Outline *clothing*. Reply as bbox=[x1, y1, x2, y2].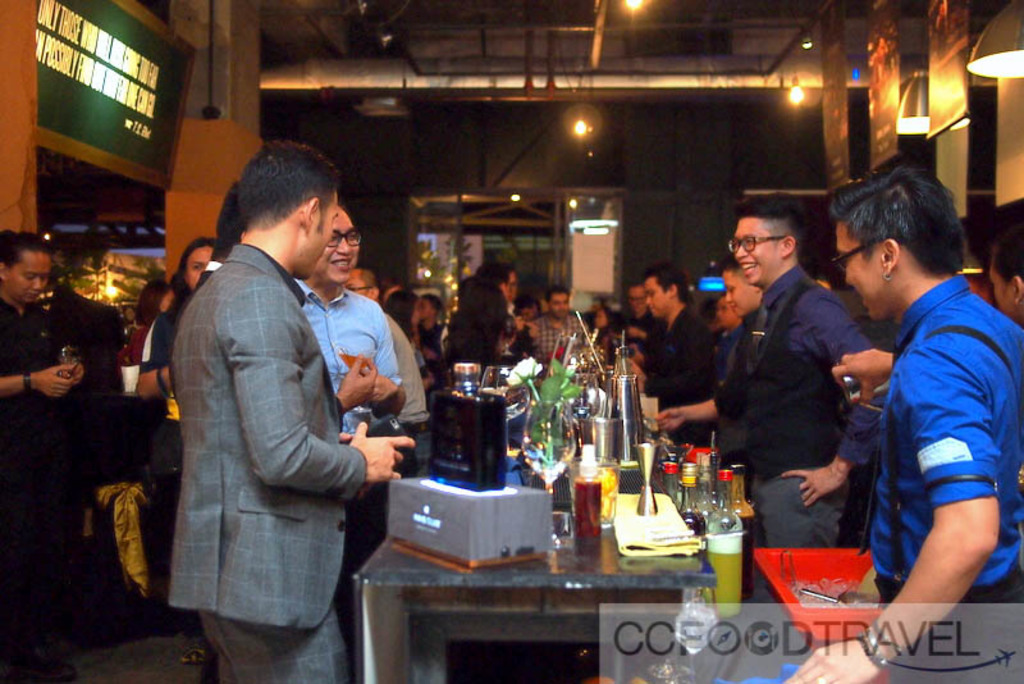
bbox=[0, 297, 56, 594].
